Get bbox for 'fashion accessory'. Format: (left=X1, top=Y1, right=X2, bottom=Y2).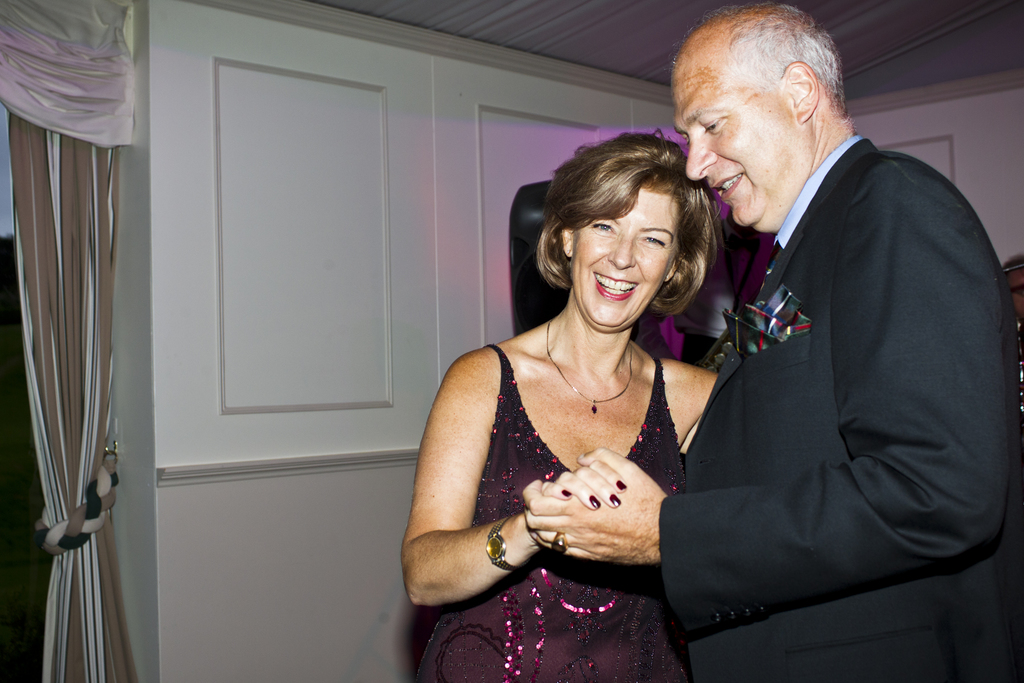
(left=561, top=491, right=570, bottom=499).
